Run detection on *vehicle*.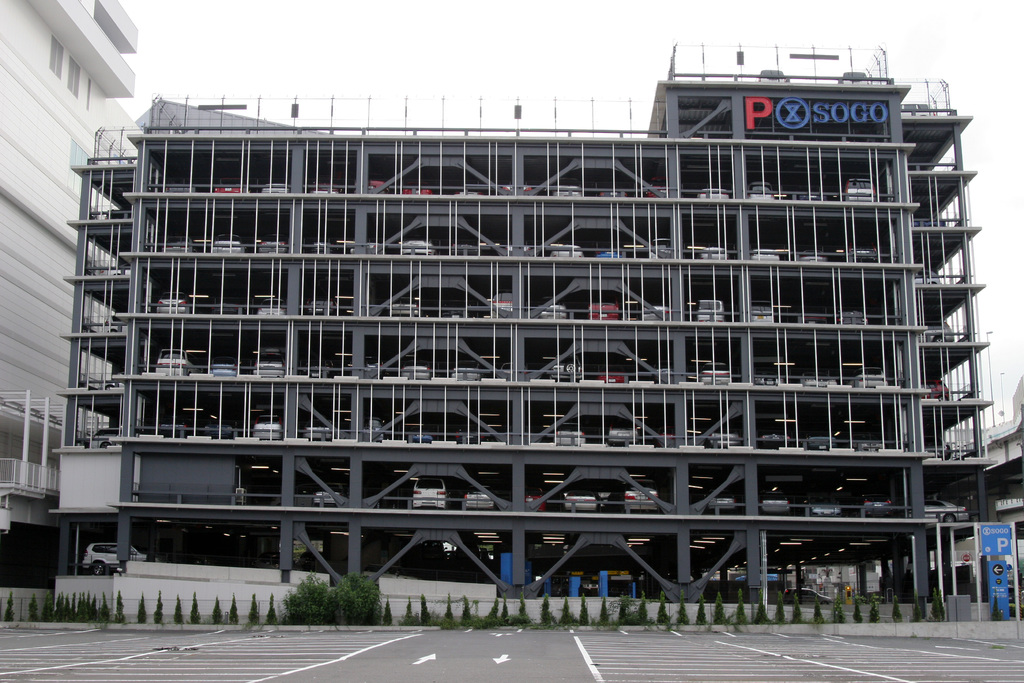
Result: [545, 358, 584, 381].
